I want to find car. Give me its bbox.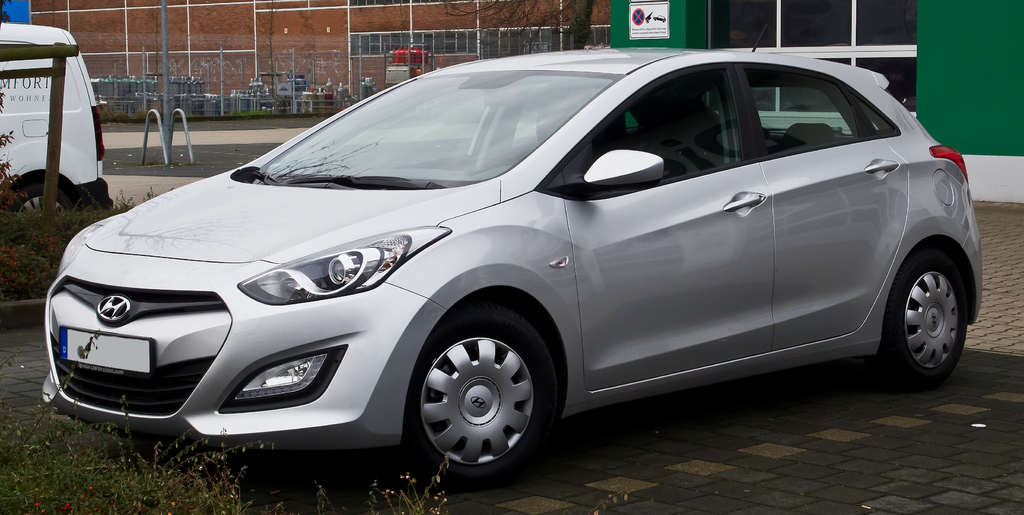
38 26 984 486.
